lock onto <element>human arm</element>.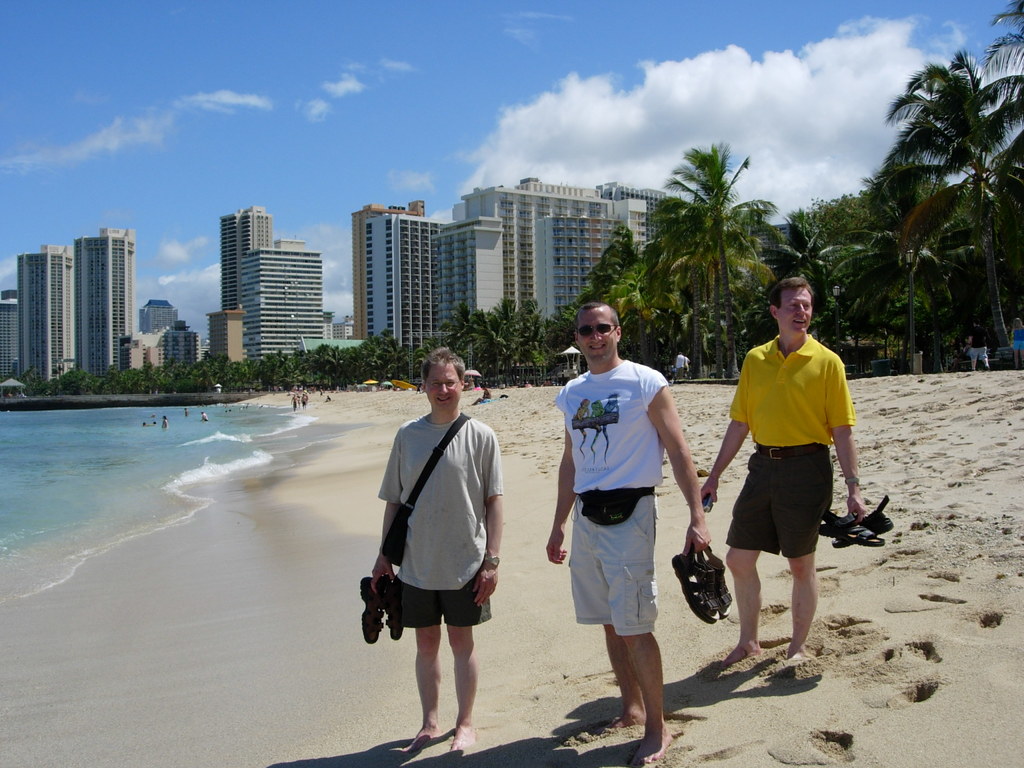
Locked: left=472, top=435, right=508, bottom=611.
